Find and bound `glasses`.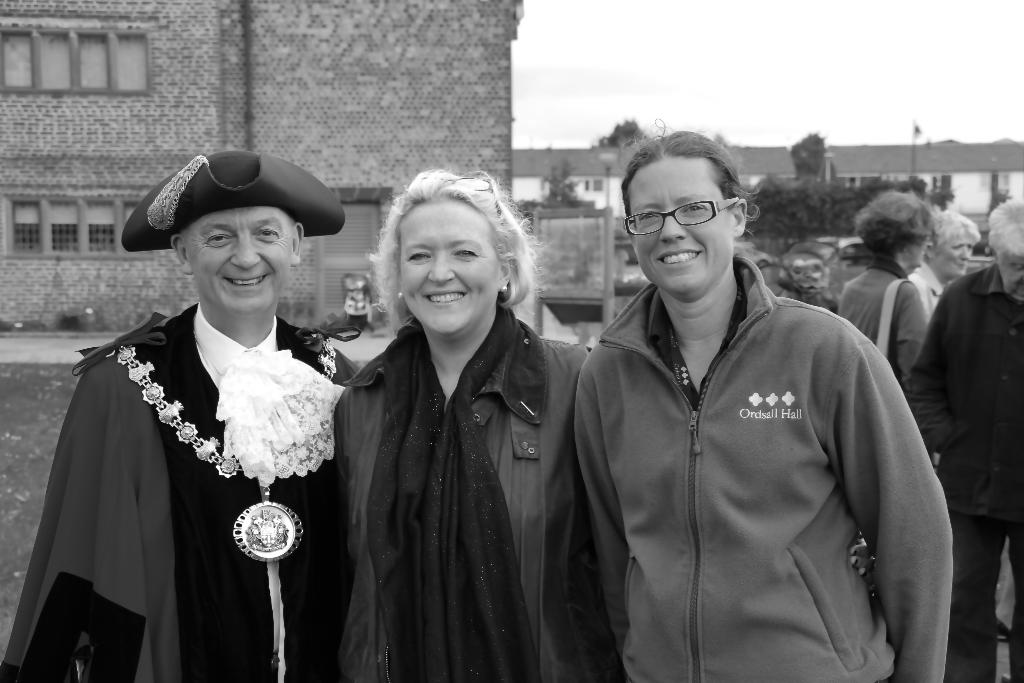
Bound: (622, 192, 738, 244).
